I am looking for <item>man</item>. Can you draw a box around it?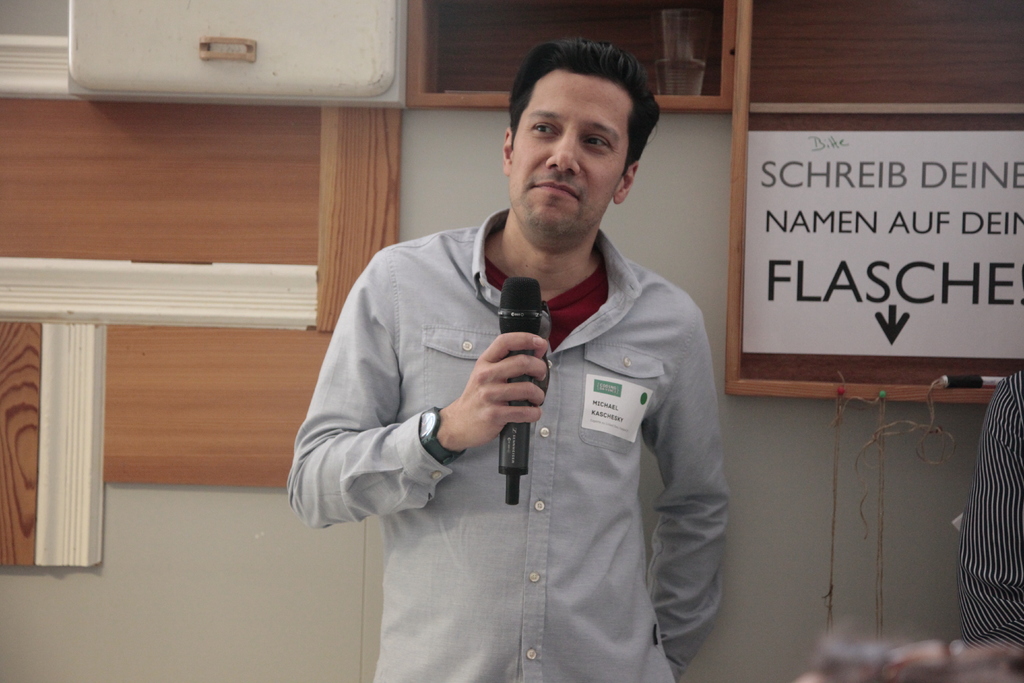
Sure, the bounding box is 284, 49, 750, 668.
